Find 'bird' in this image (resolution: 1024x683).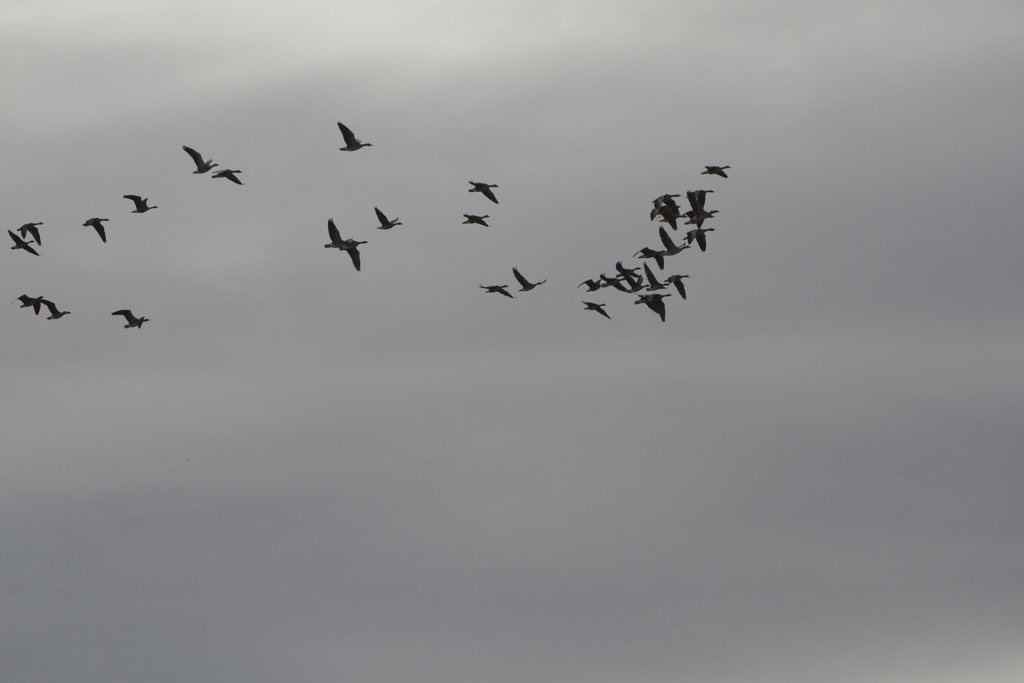
x1=111 y1=308 x2=152 y2=338.
